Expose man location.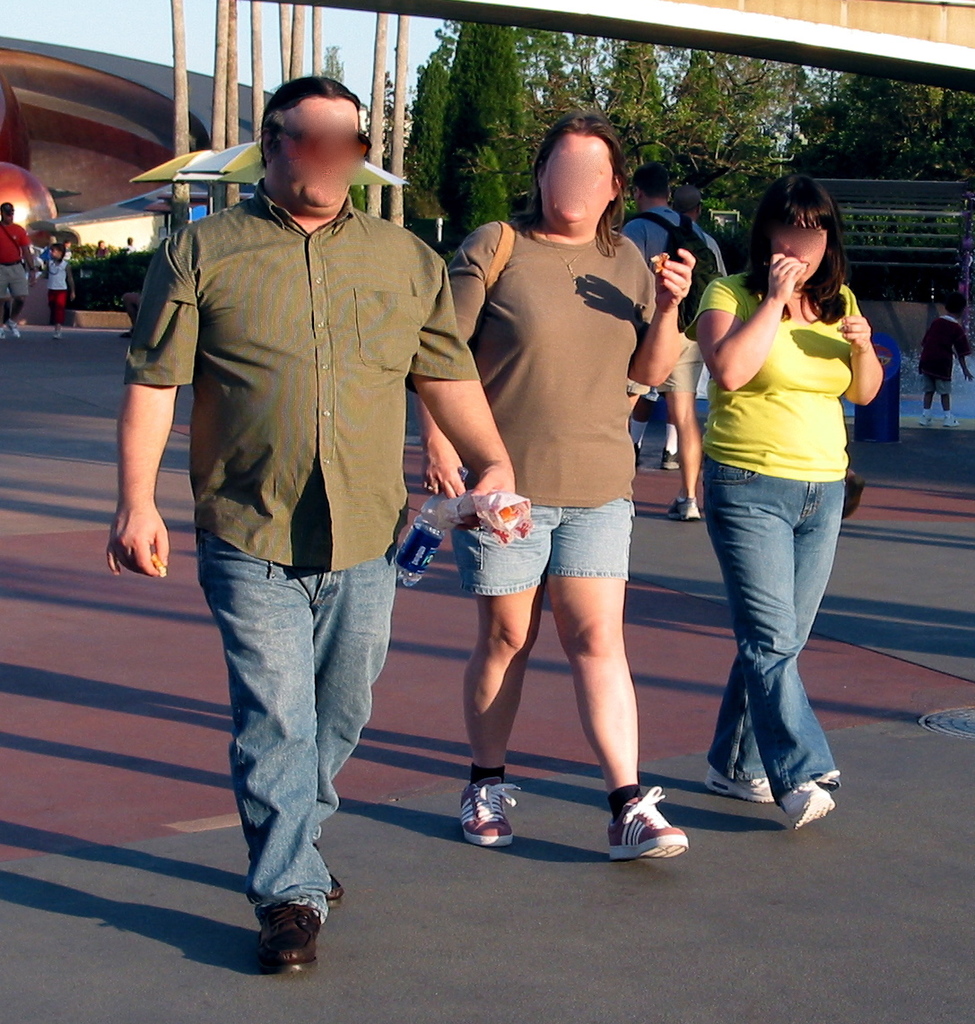
Exposed at 631:186:735:468.
